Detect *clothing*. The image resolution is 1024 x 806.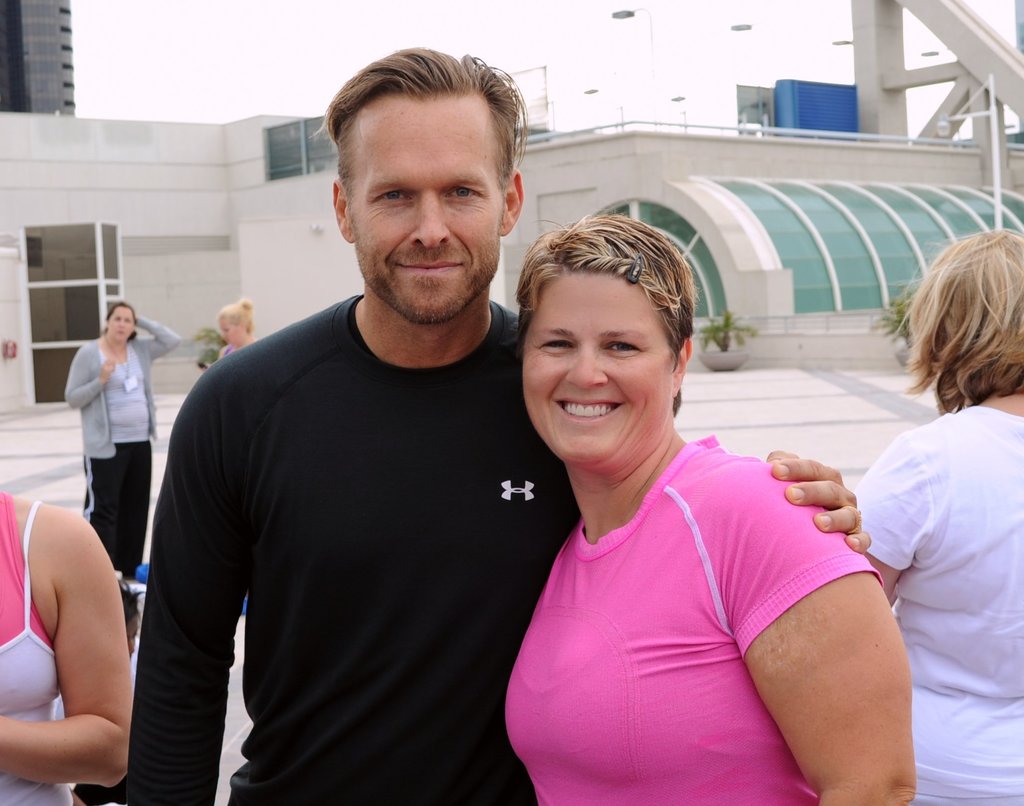
[x1=852, y1=405, x2=1023, y2=805].
